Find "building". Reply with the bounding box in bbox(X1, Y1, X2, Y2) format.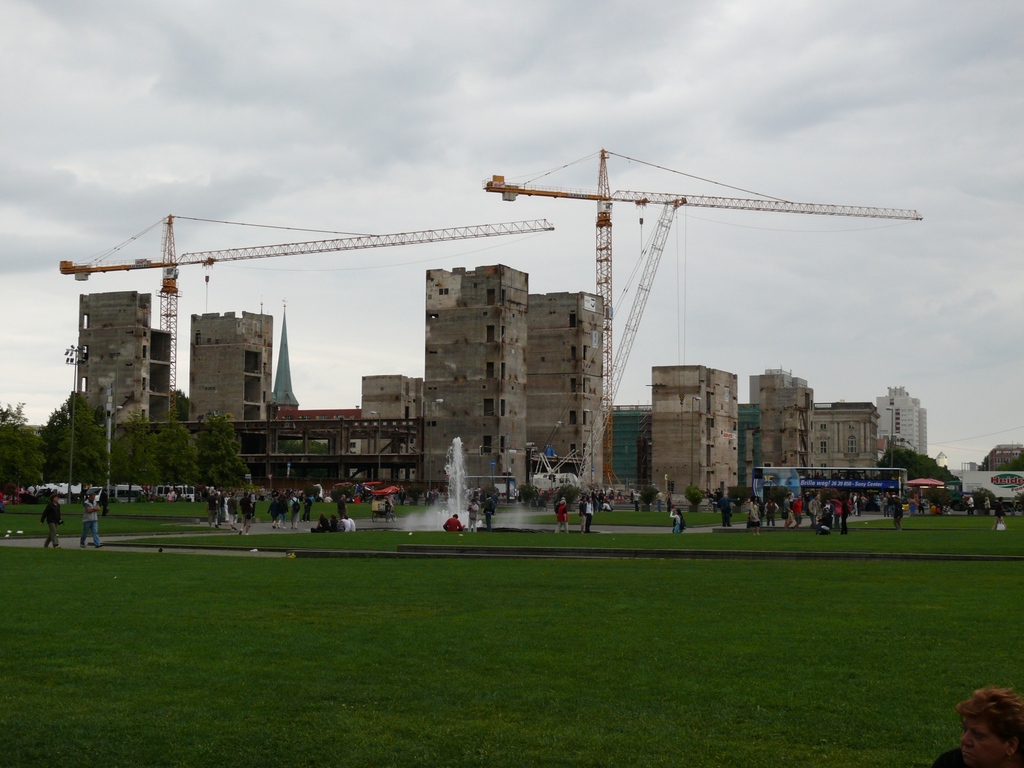
bbox(977, 444, 1018, 476).
